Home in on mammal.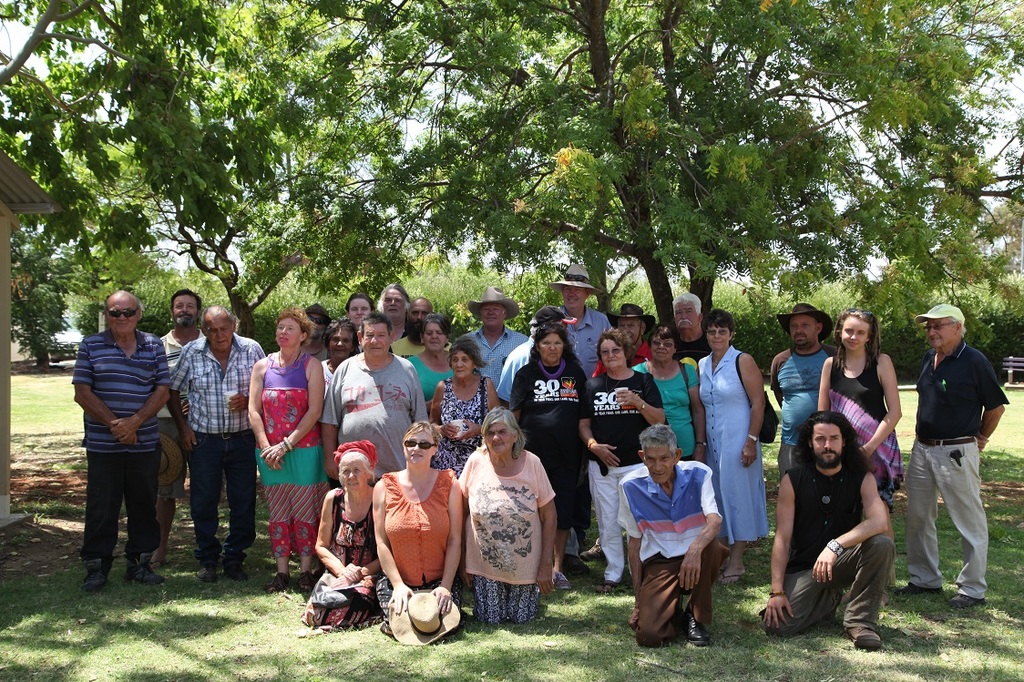
Homed in at 497, 303, 579, 405.
